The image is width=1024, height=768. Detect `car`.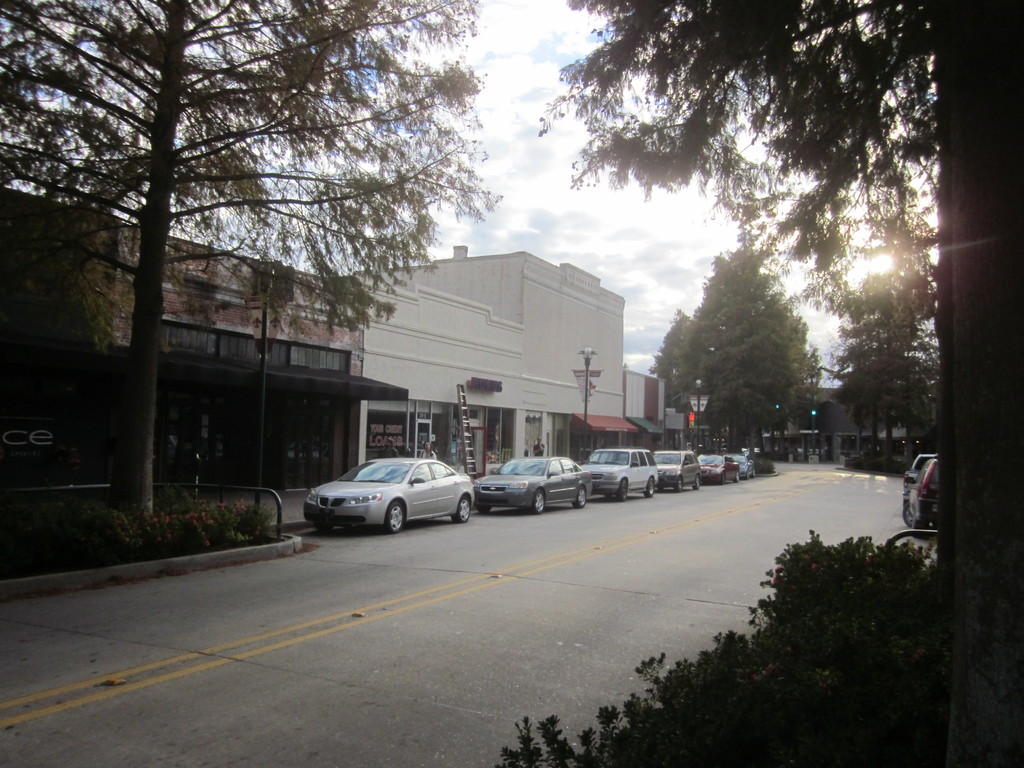
Detection: box=[904, 455, 924, 499].
